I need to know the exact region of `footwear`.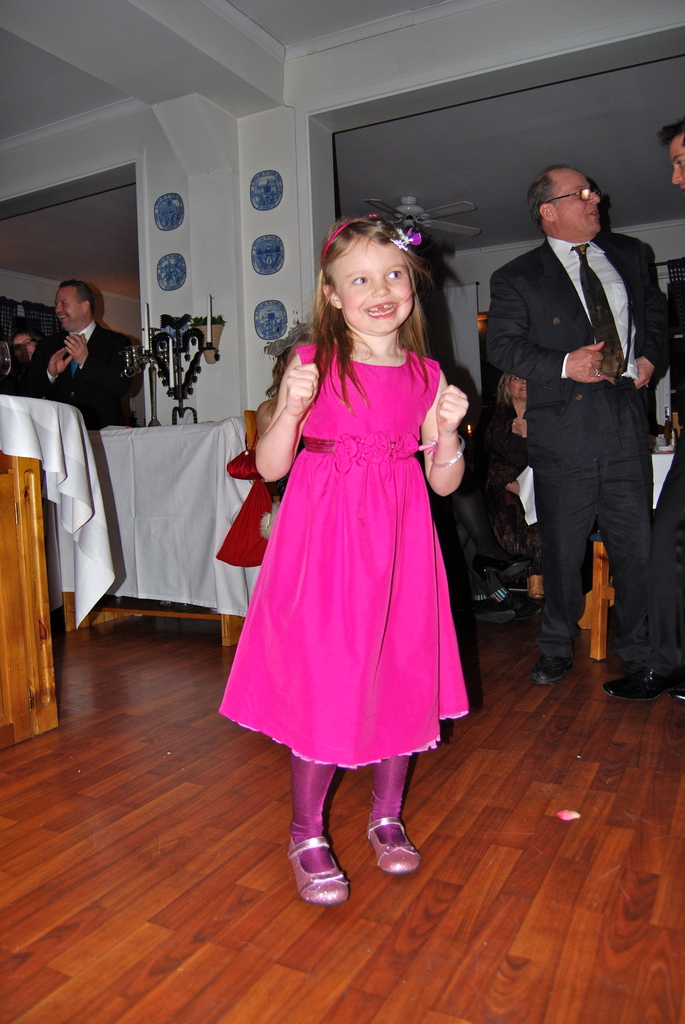
Region: [left=536, top=652, right=576, bottom=679].
